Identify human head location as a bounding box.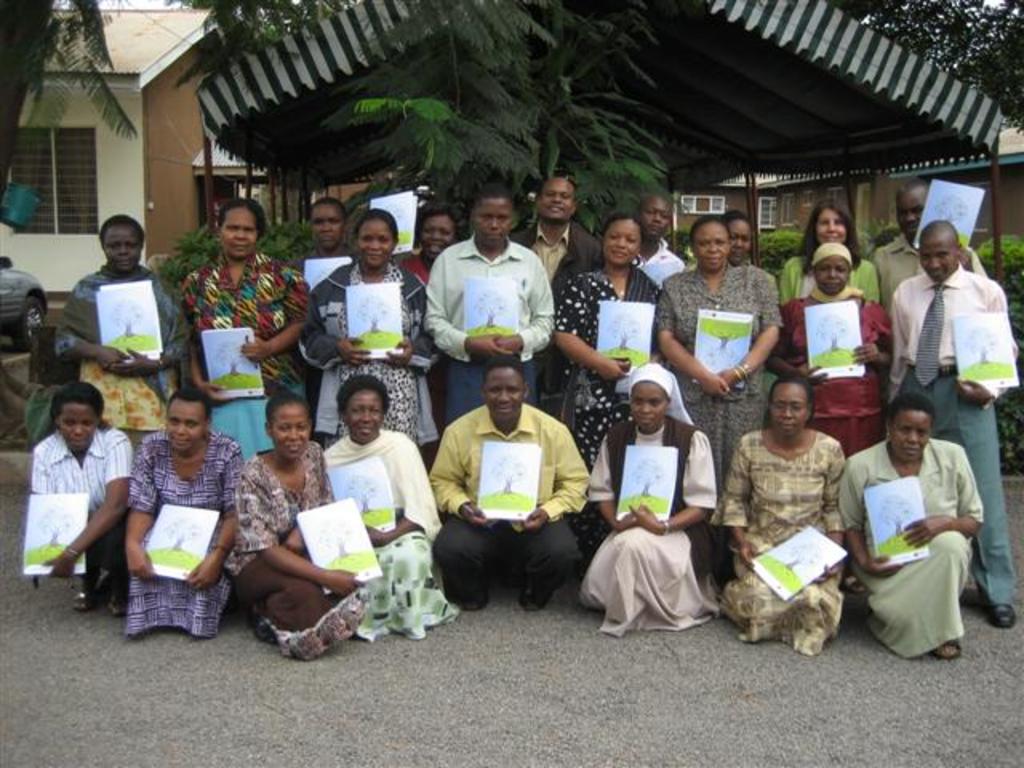
rect(637, 195, 675, 240).
